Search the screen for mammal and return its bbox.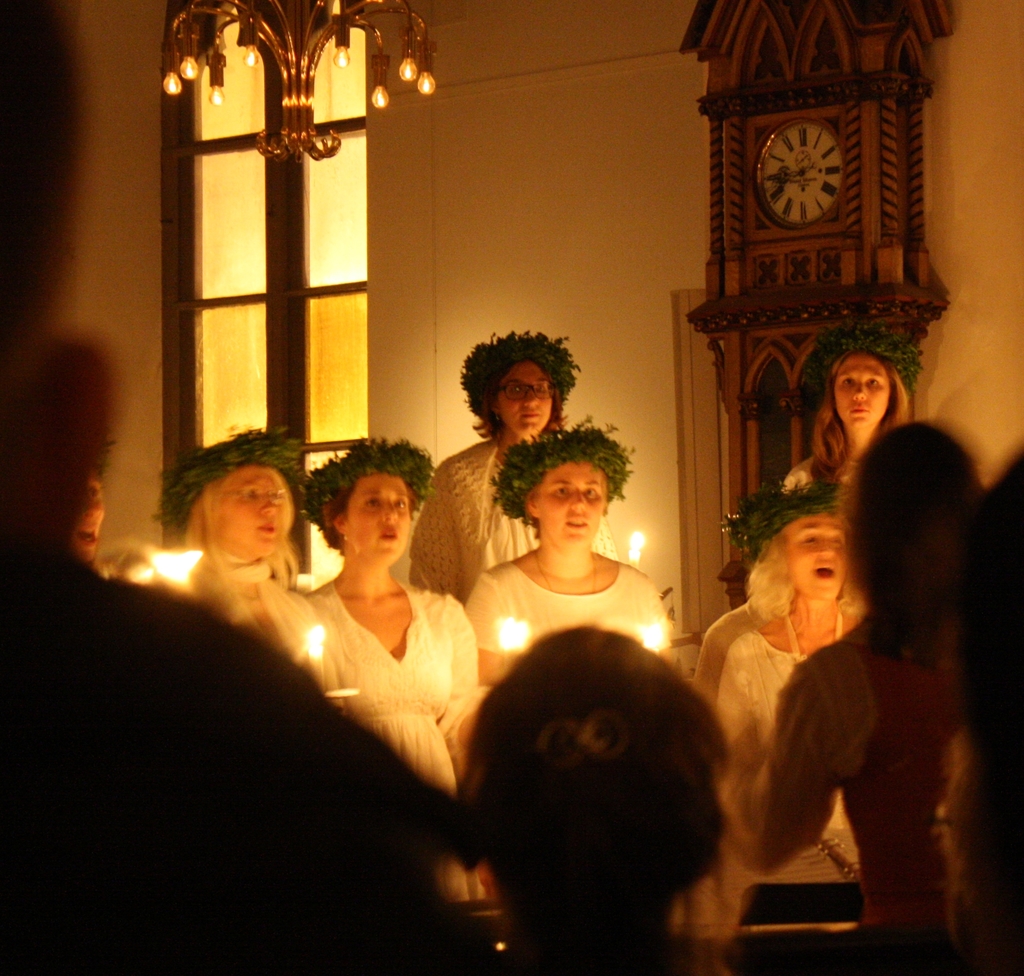
Found: left=780, top=326, right=920, bottom=556.
